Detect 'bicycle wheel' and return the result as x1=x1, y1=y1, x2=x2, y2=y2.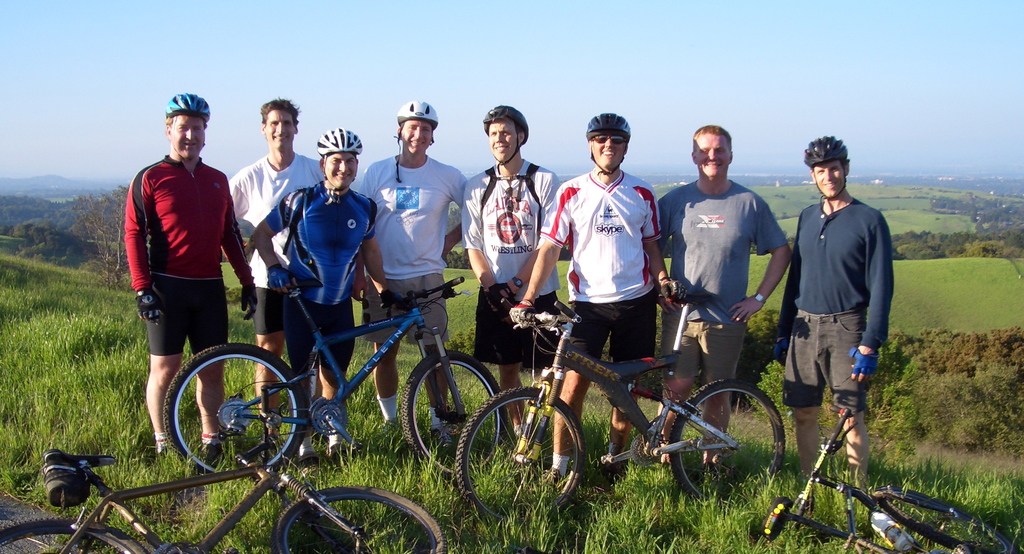
x1=454, y1=383, x2=591, y2=528.
